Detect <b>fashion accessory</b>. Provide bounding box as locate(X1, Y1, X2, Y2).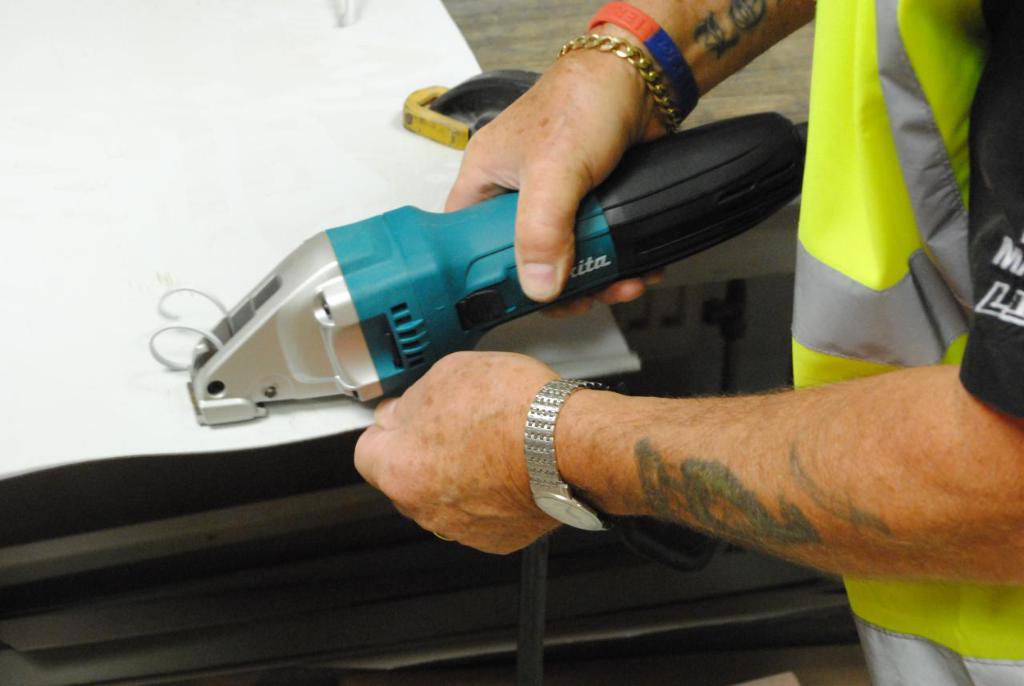
locate(430, 528, 460, 544).
